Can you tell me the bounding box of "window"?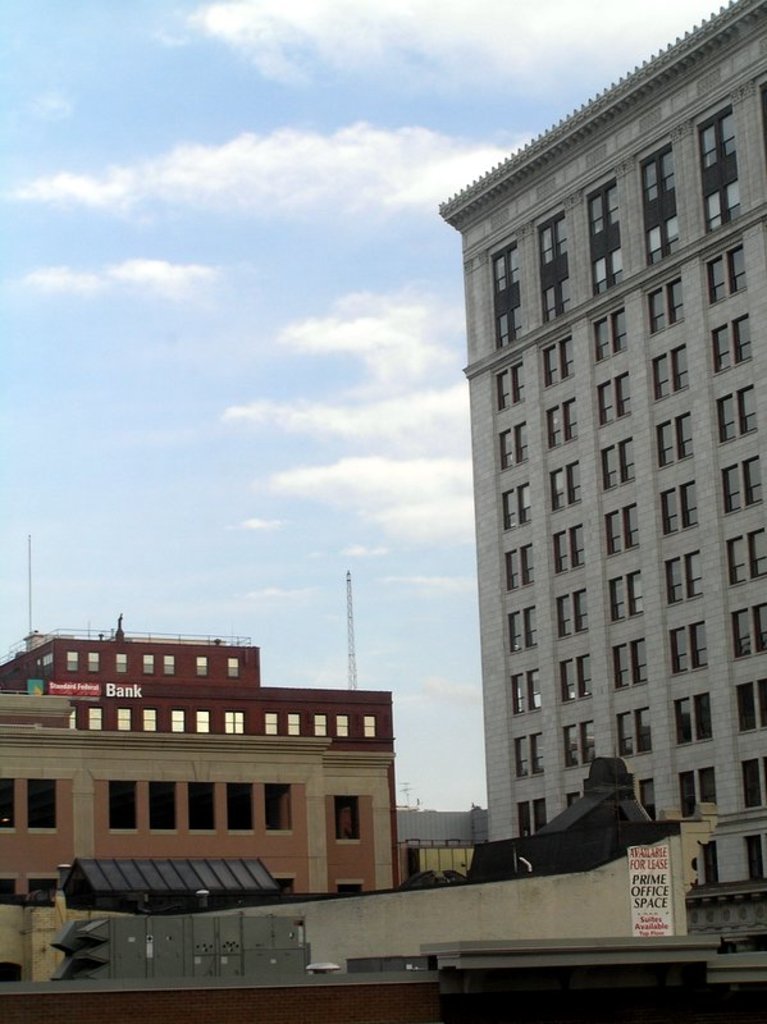
(110,780,132,829).
